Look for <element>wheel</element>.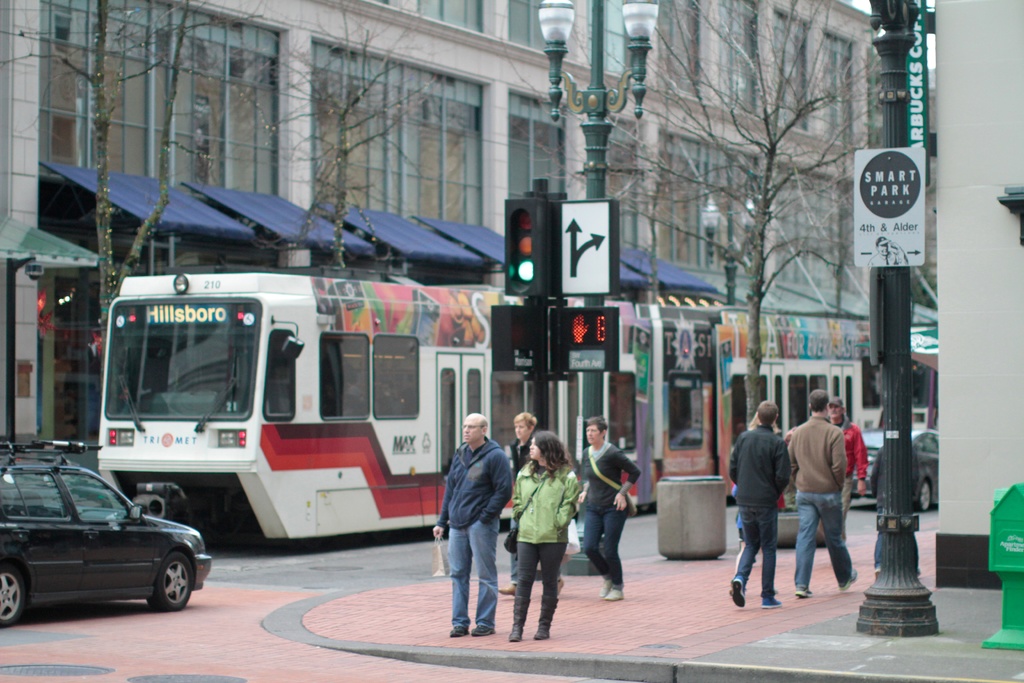
Found: region(913, 478, 931, 515).
